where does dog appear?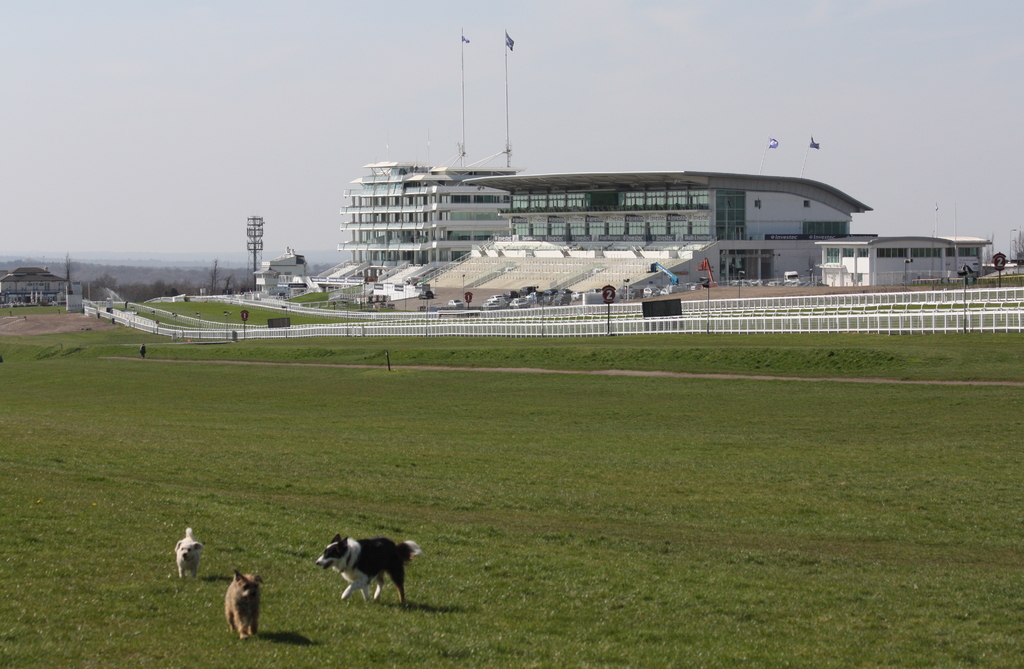
Appears at box=[171, 522, 206, 576].
